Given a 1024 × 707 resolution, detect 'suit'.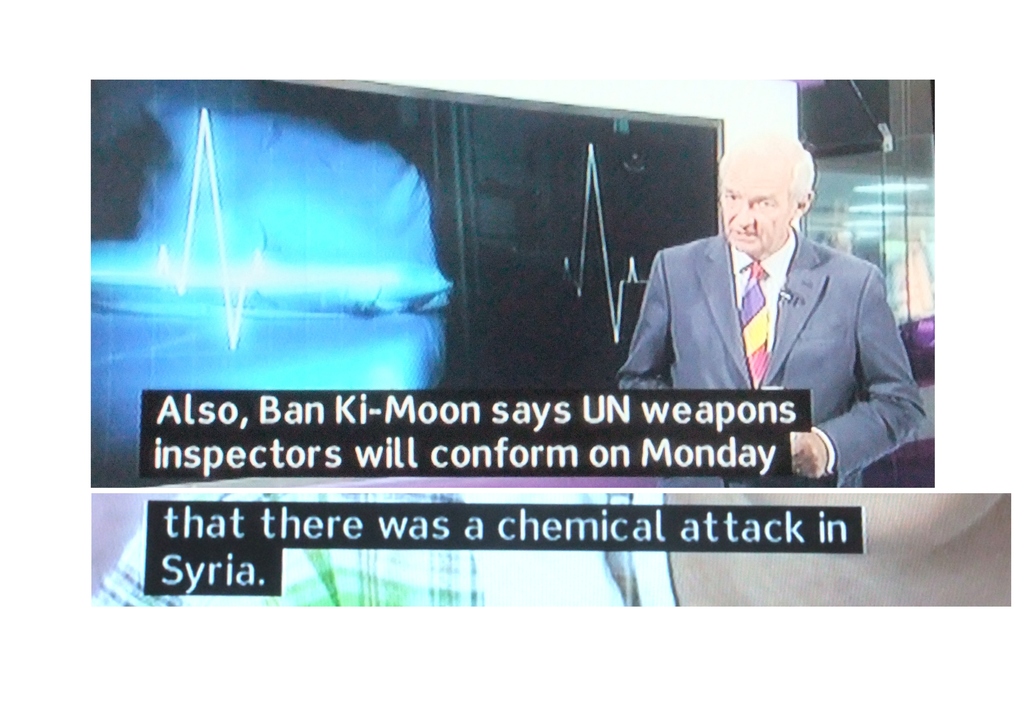
BBox(622, 143, 916, 484).
